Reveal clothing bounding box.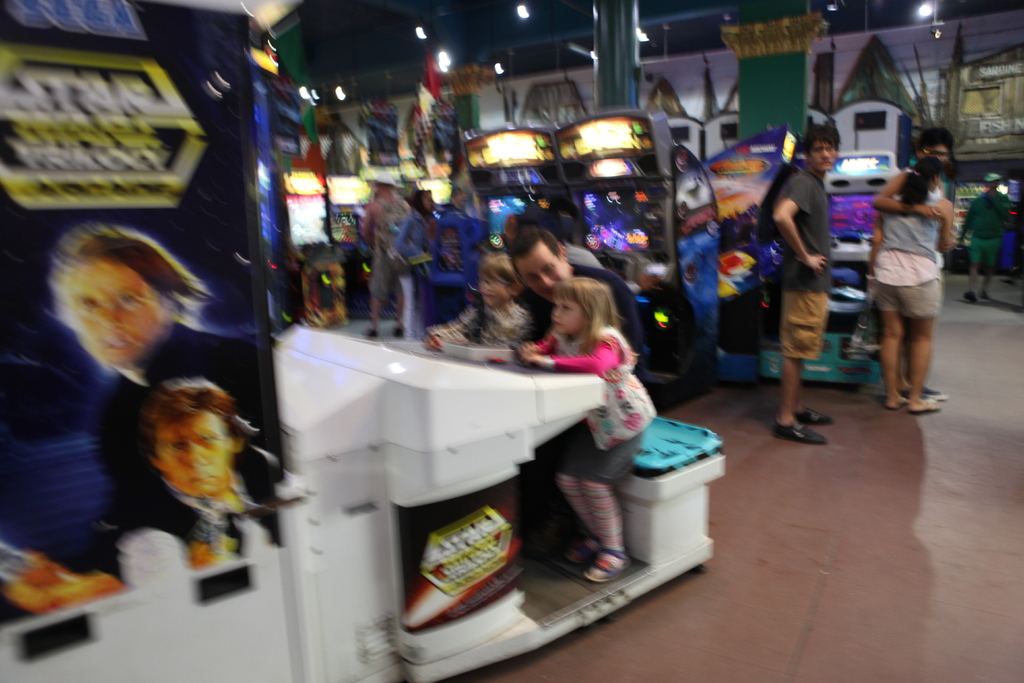
Revealed: detection(868, 185, 948, 319).
